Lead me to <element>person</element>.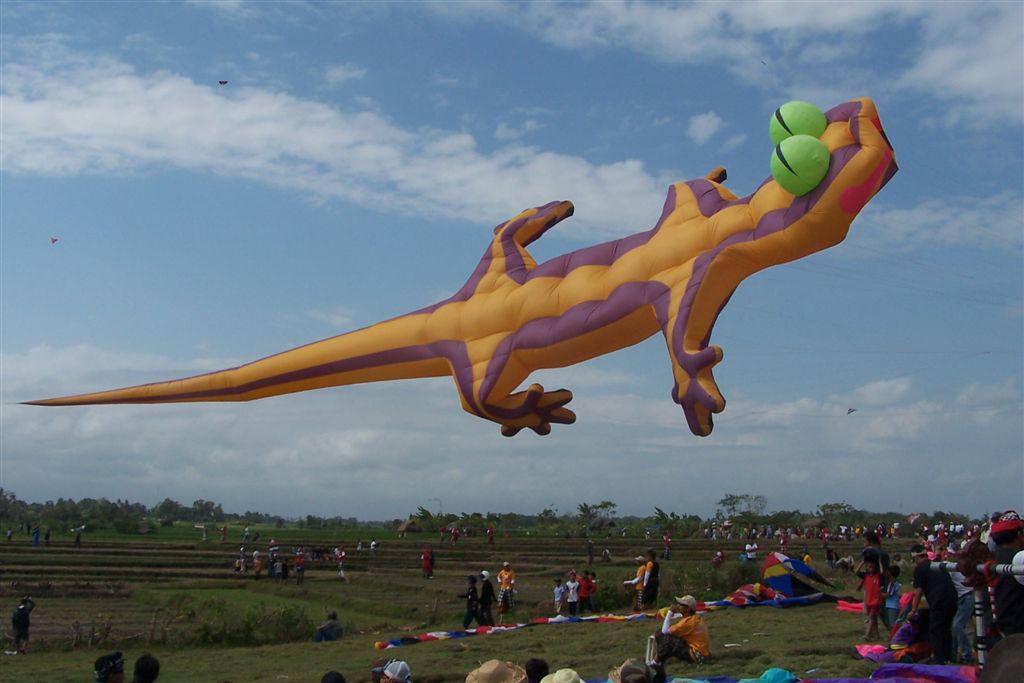
Lead to x1=451 y1=526 x2=461 y2=546.
